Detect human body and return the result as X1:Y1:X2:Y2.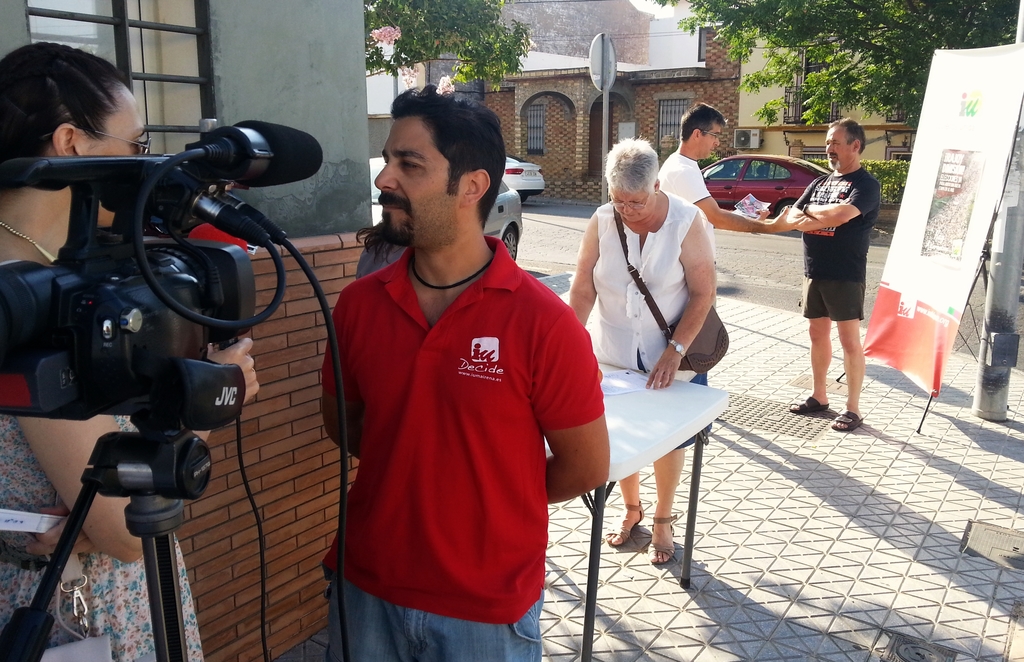
571:131:717:568.
